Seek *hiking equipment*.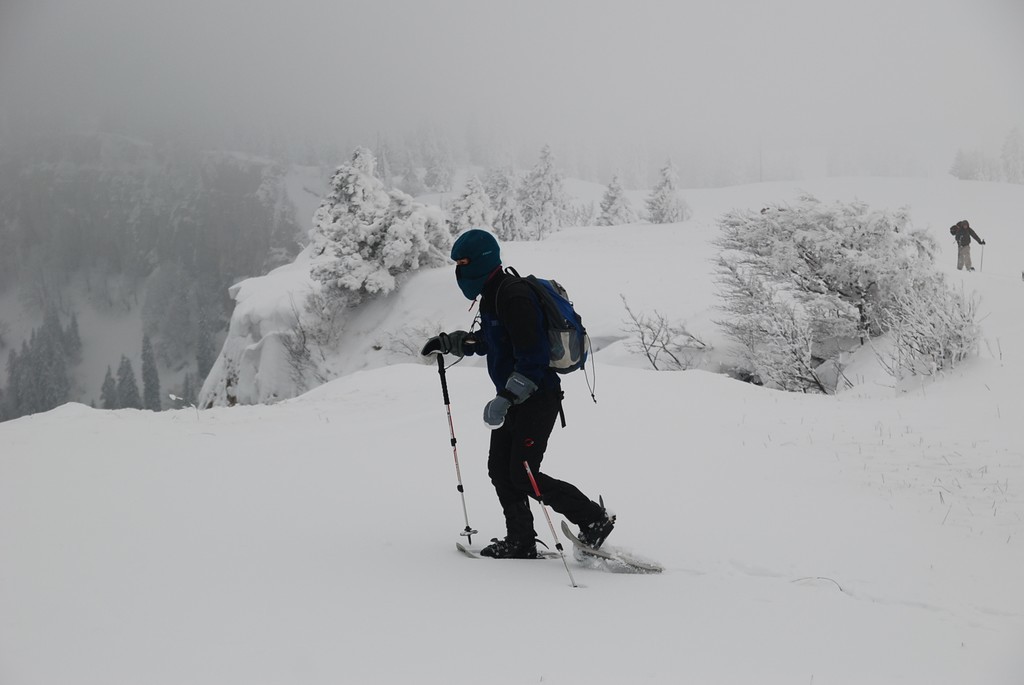
<box>436,349,478,545</box>.
